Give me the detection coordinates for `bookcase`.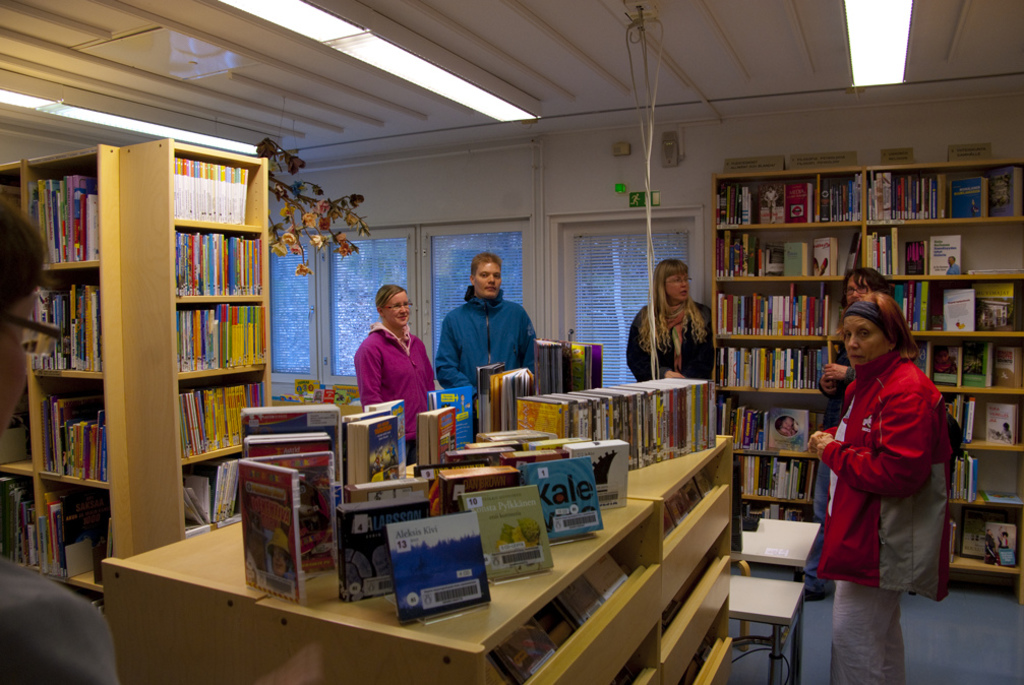
[x1=98, y1=339, x2=757, y2=684].
